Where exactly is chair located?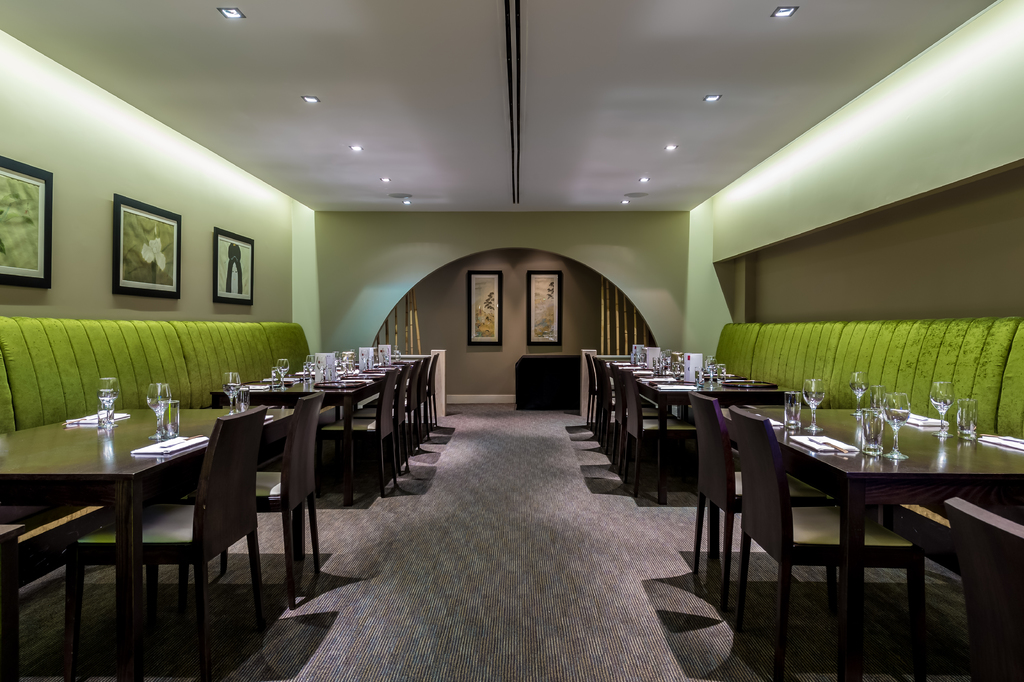
Its bounding box is [left=56, top=406, right=269, bottom=681].
